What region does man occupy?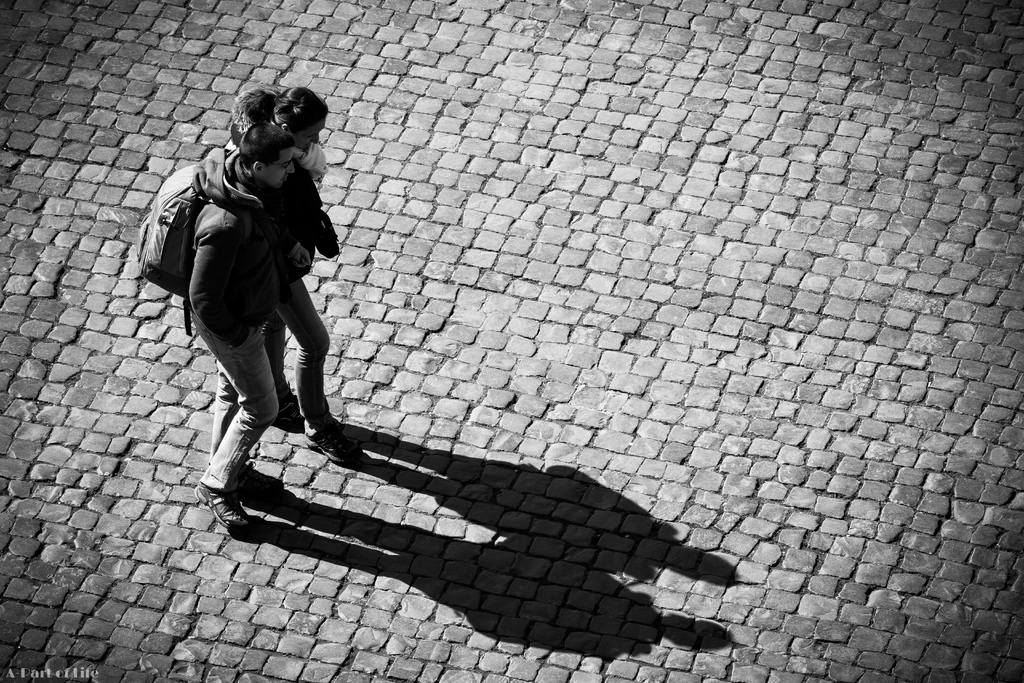
{"x1": 177, "y1": 119, "x2": 313, "y2": 538}.
